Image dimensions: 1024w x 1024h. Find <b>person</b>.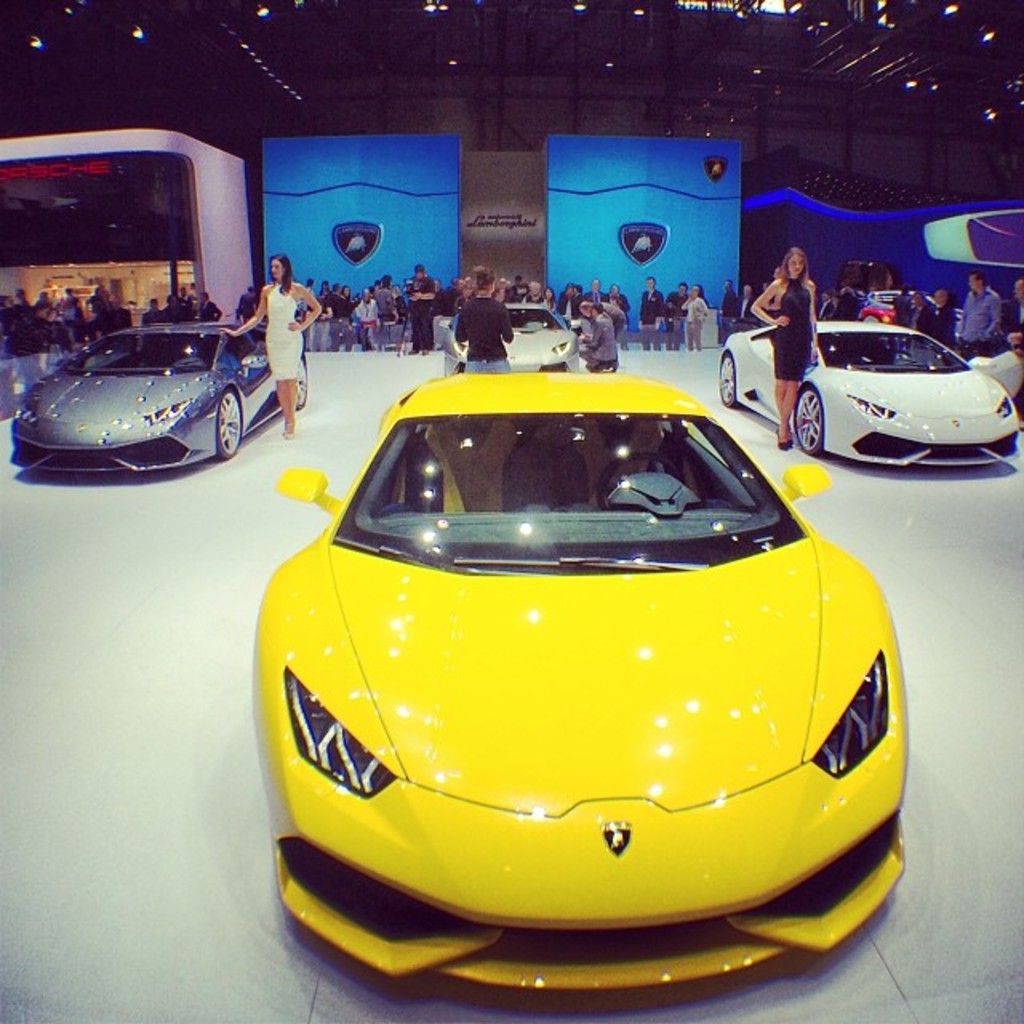
453,269,512,370.
